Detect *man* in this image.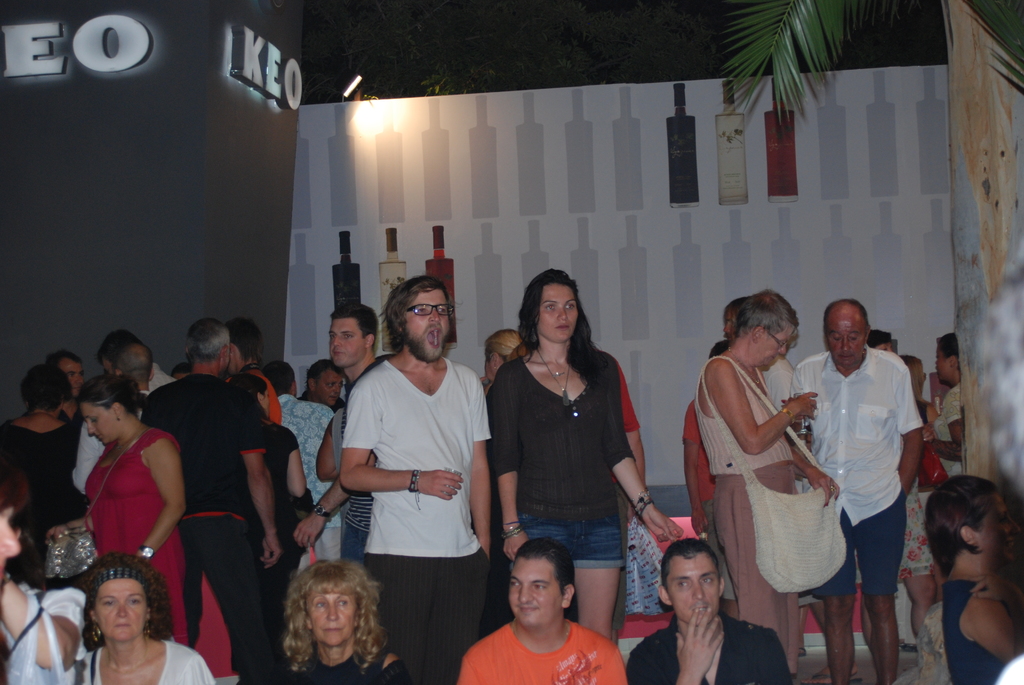
Detection: 619,541,790,684.
